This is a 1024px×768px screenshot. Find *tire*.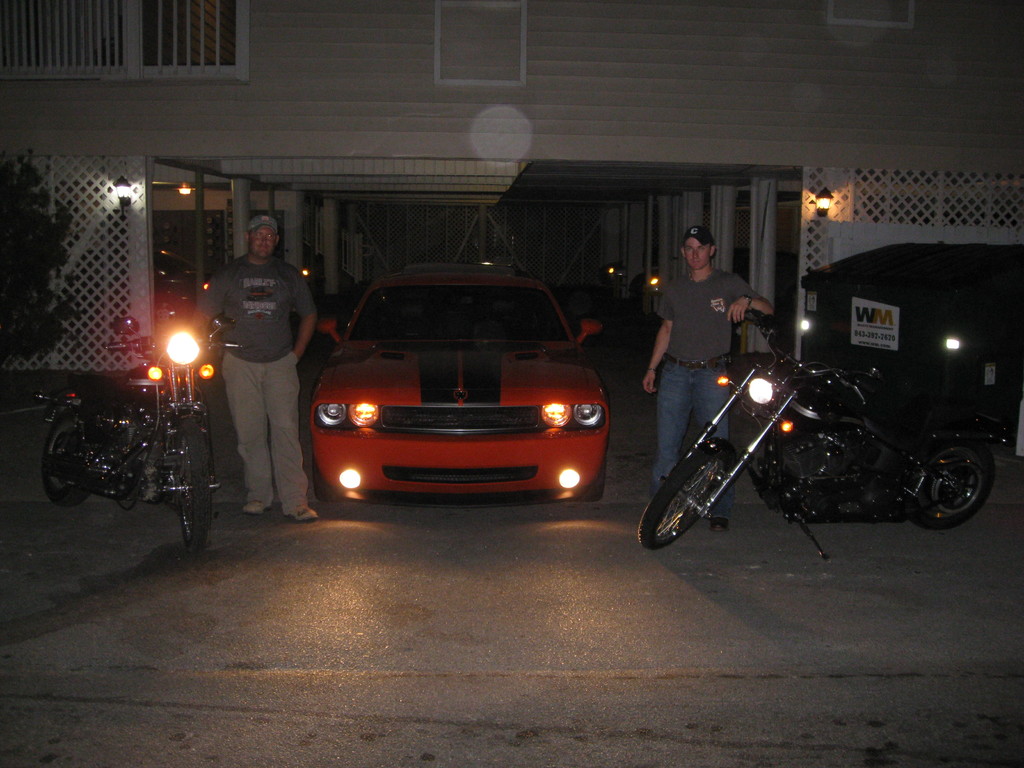
Bounding box: 899 434 985 521.
